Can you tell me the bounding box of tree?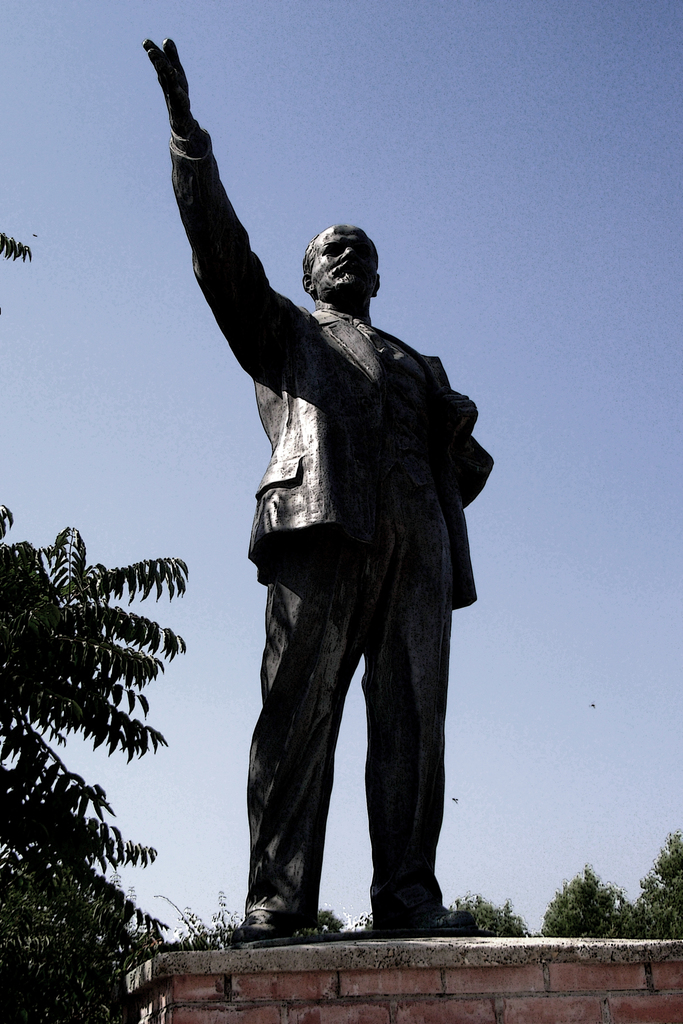
rect(545, 862, 638, 942).
